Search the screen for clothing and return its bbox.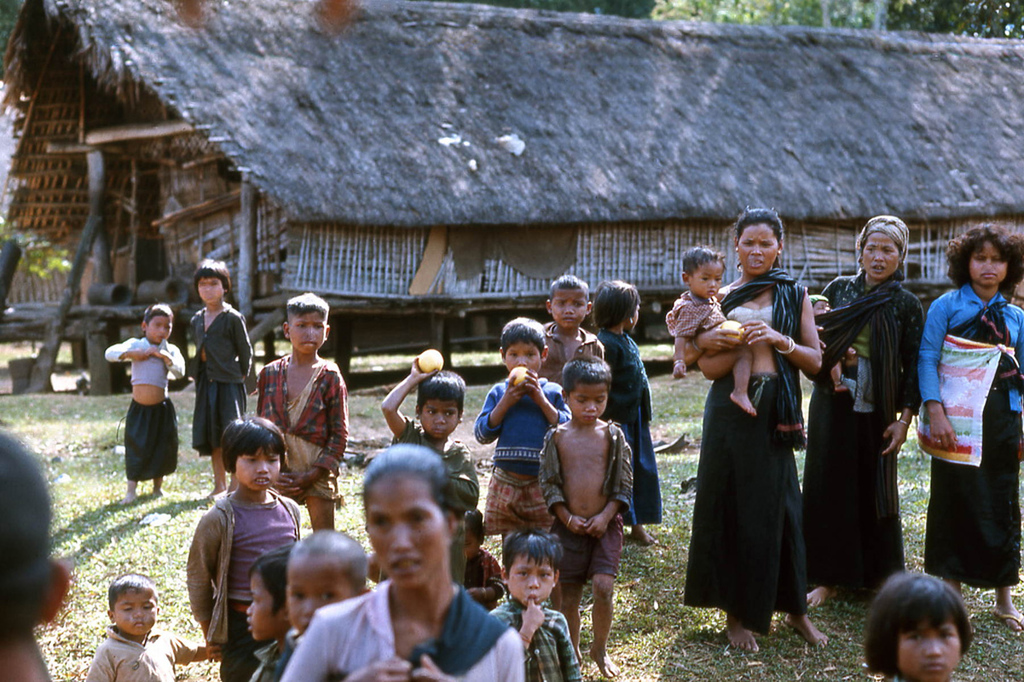
Found: {"left": 103, "top": 335, "right": 186, "bottom": 478}.
